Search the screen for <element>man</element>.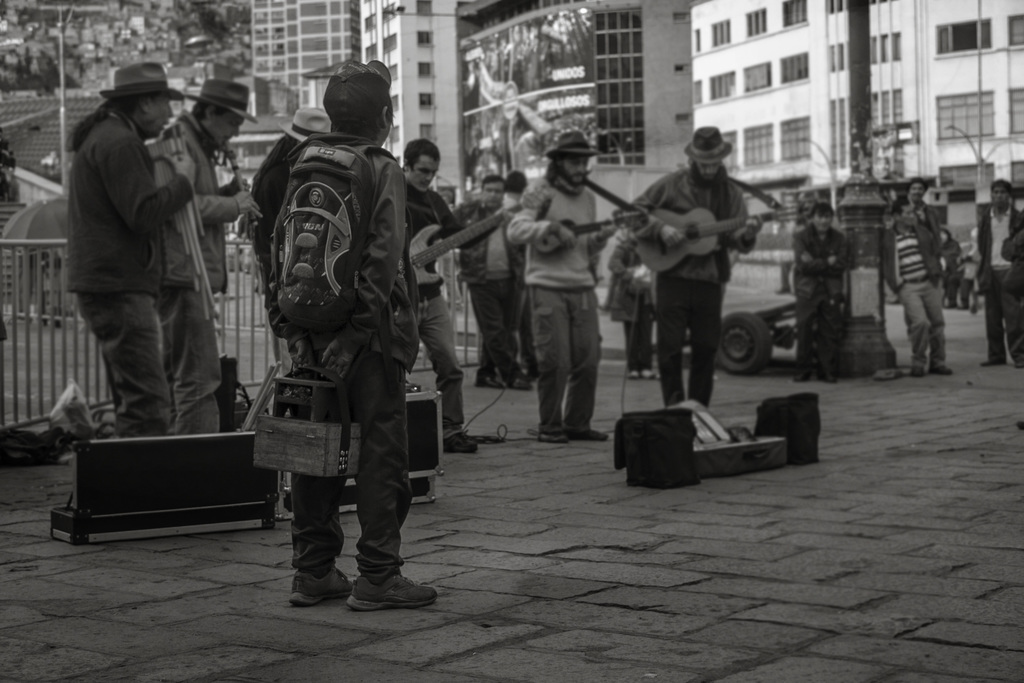
Found at 629/124/763/404.
